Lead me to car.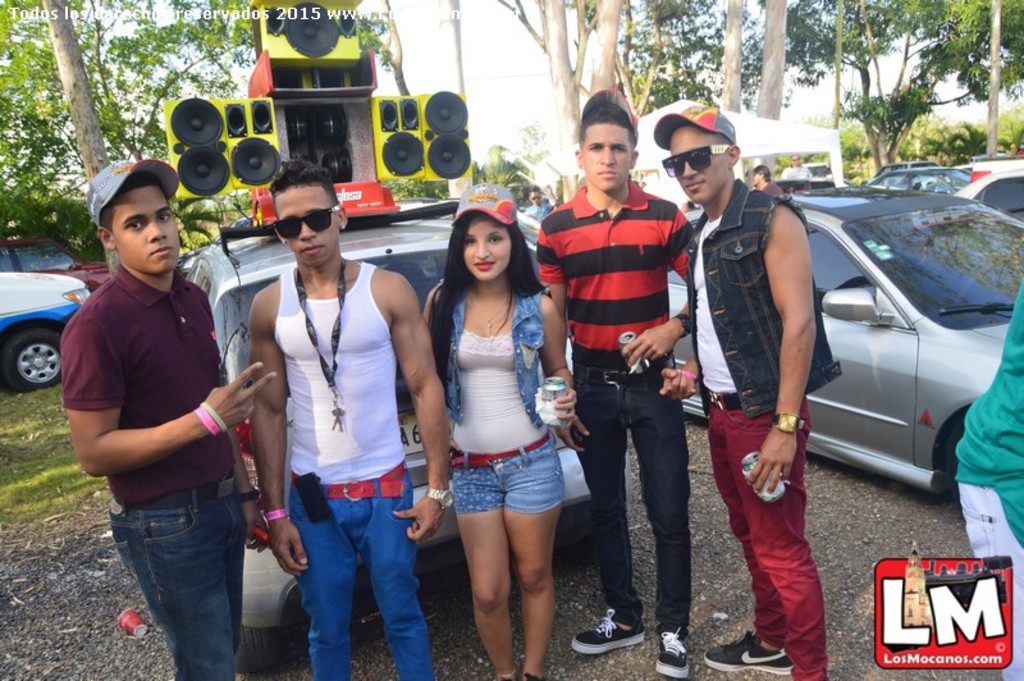
Lead to (x1=186, y1=228, x2=634, y2=666).
